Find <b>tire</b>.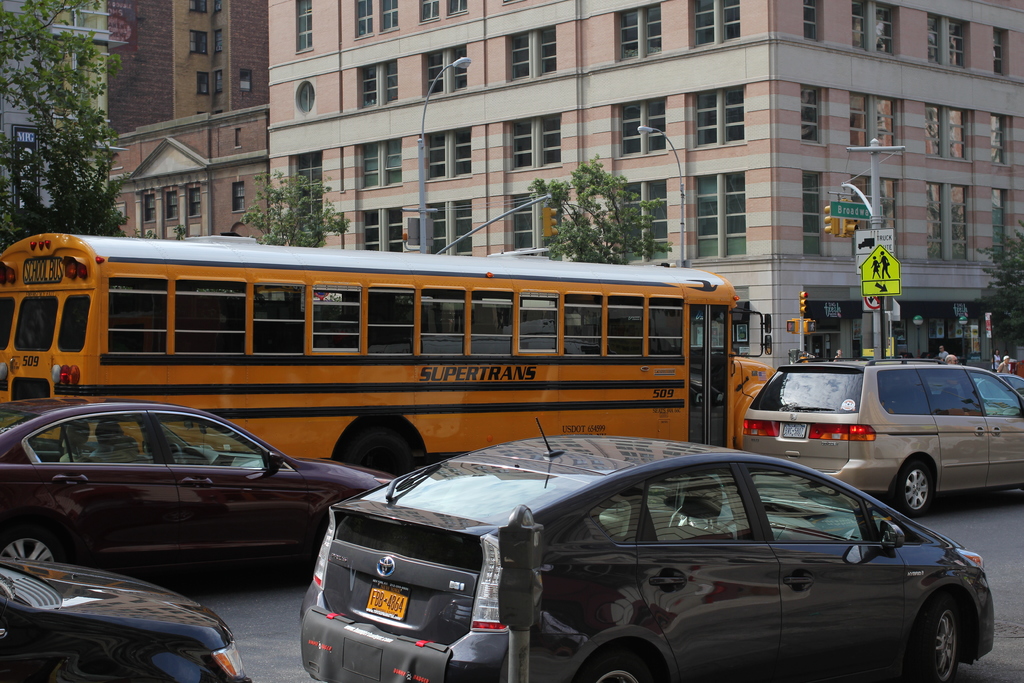
left=891, top=450, right=940, bottom=511.
